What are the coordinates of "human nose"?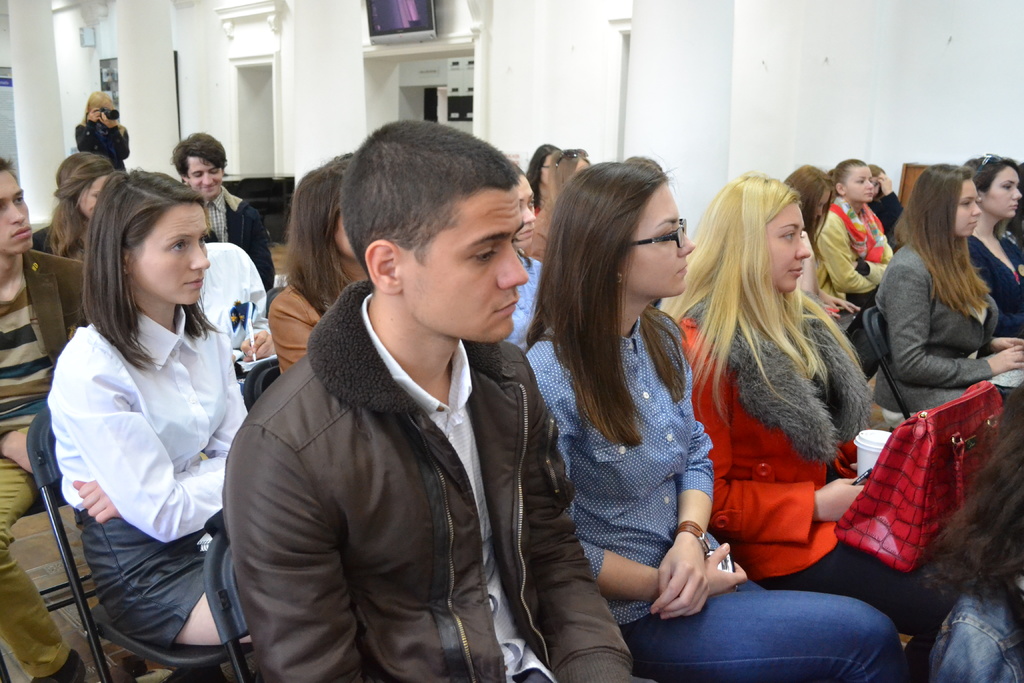
866, 181, 871, 192.
